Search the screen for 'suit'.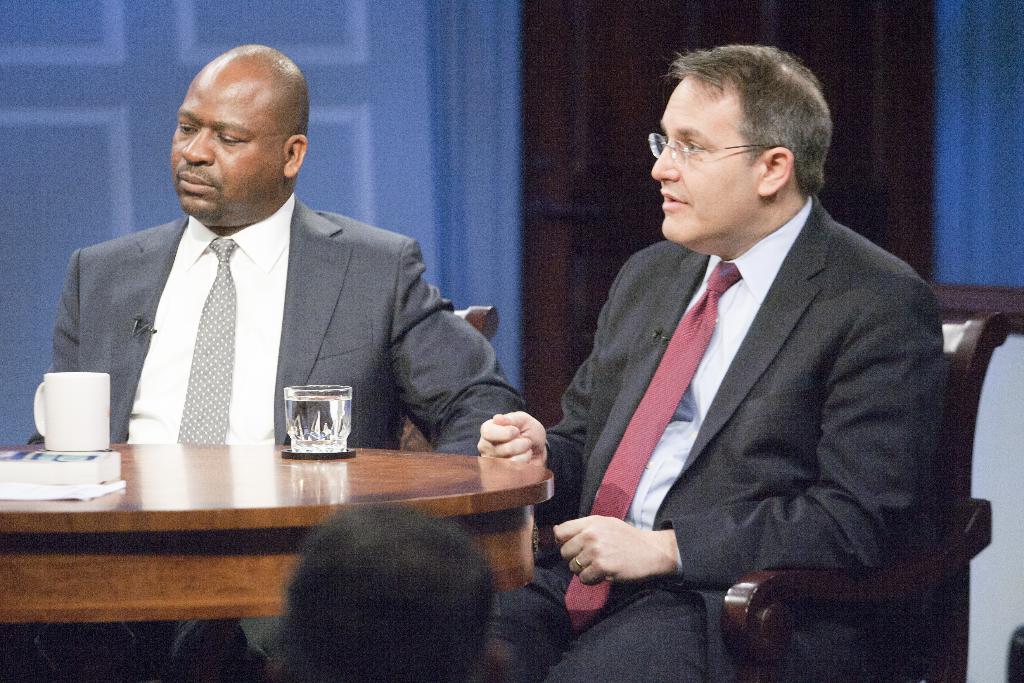
Found at BBox(24, 194, 528, 682).
